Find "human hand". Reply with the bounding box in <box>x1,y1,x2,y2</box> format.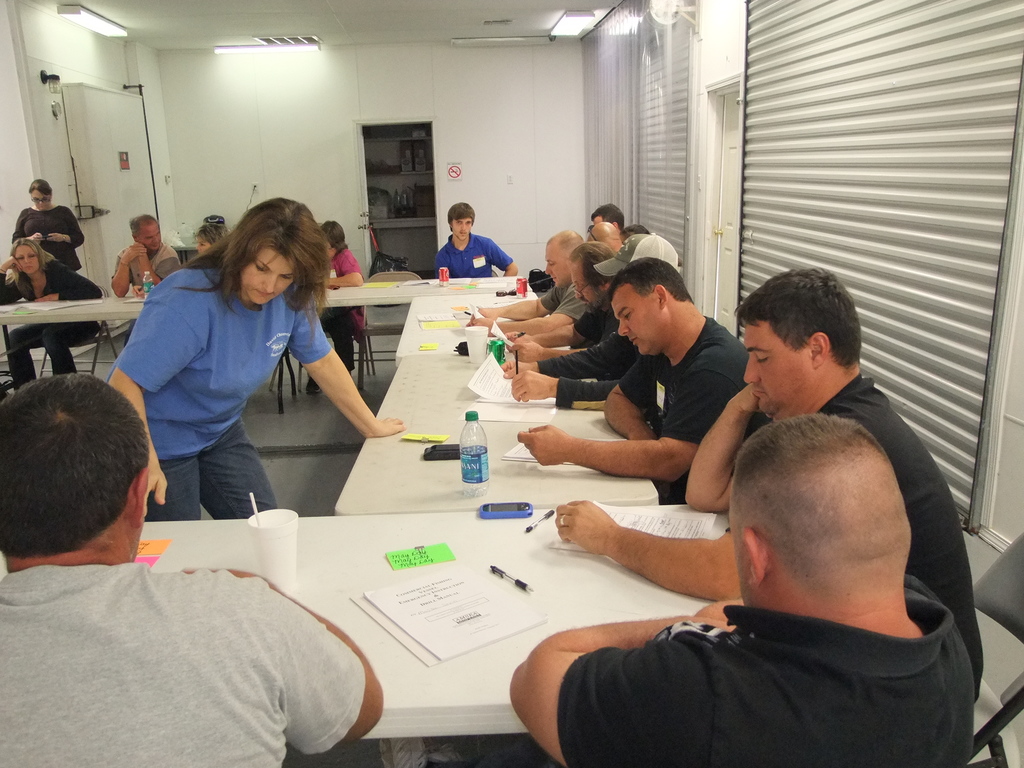
<box>117,244,146,265</box>.
